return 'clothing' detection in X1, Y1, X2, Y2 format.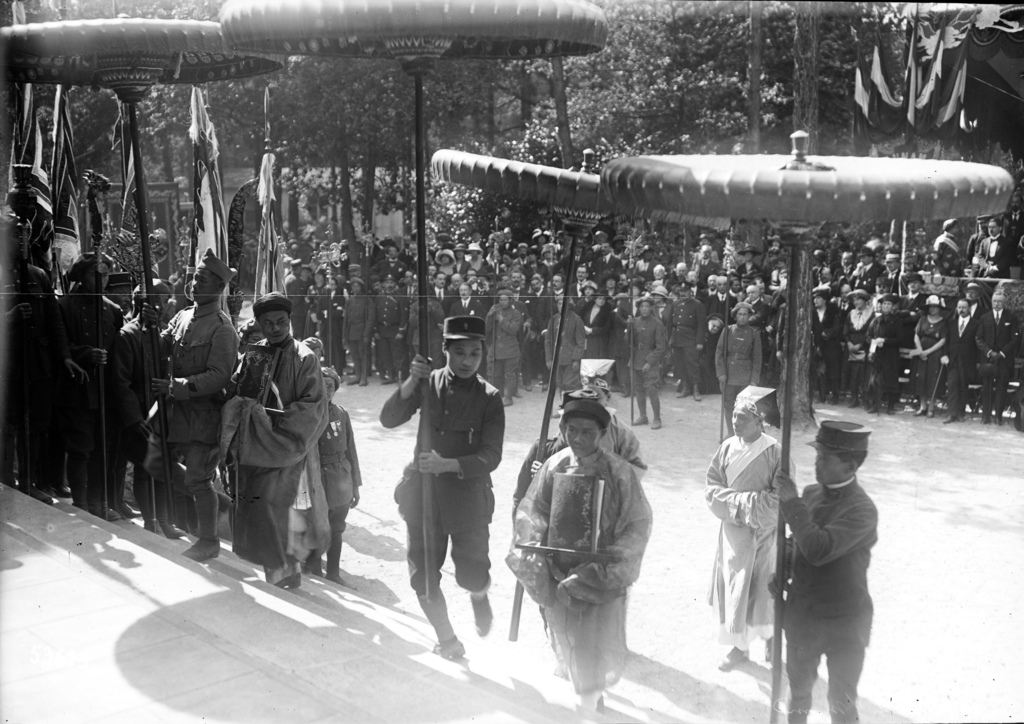
625, 316, 672, 411.
